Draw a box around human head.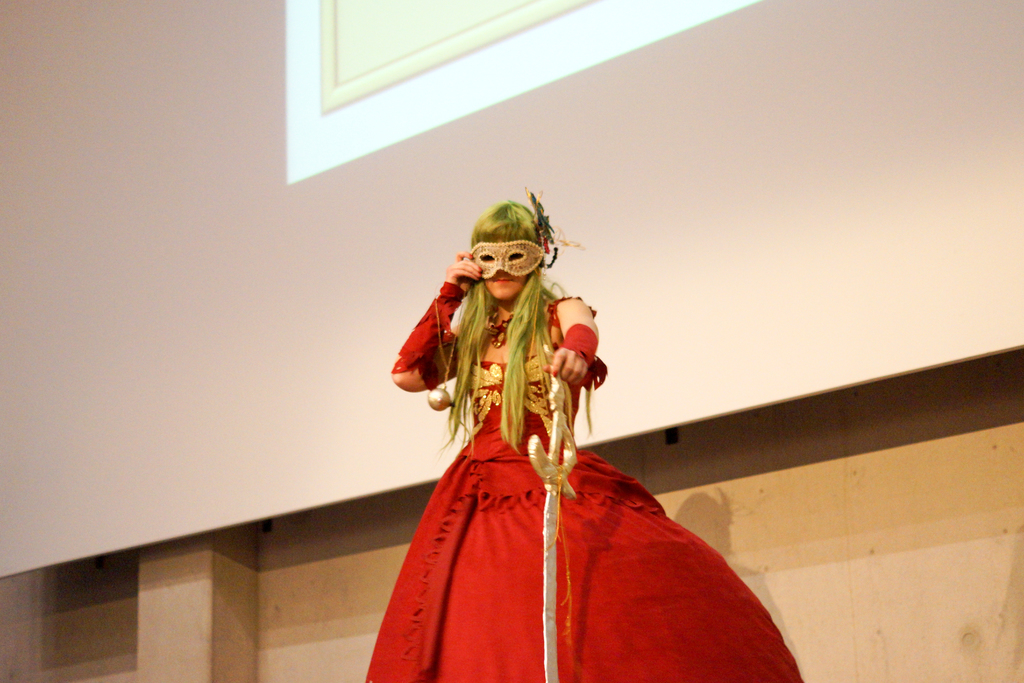
453/220/550/298.
